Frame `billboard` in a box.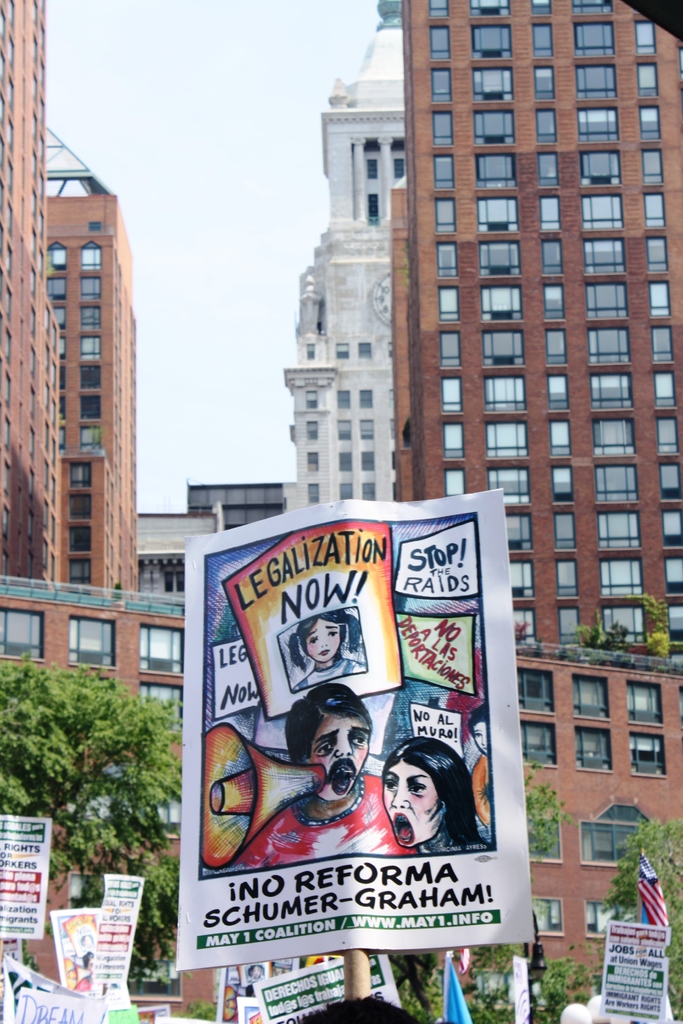
{"x1": 0, "y1": 817, "x2": 51, "y2": 934}.
